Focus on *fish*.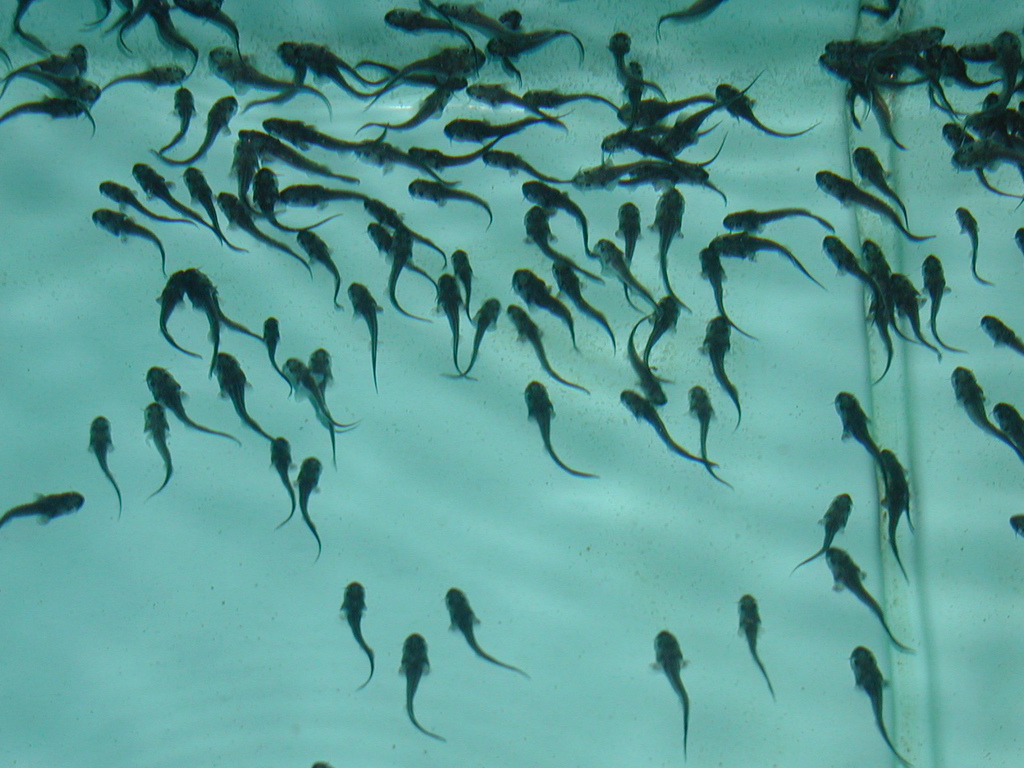
Focused at bbox(837, 388, 886, 464).
